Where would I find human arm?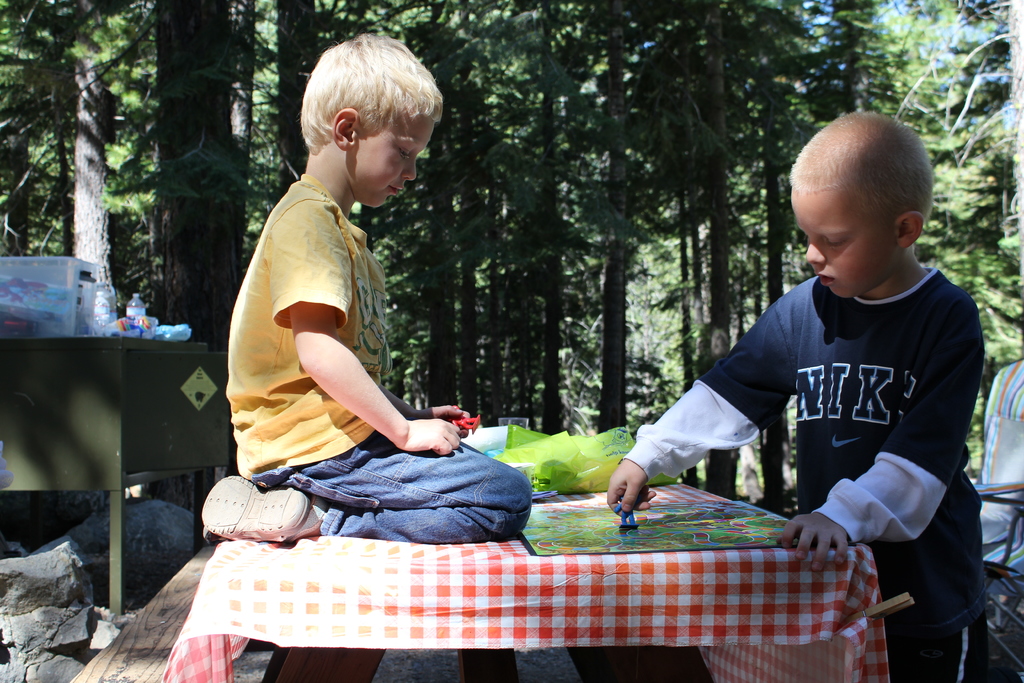
At x1=771 y1=292 x2=989 y2=580.
